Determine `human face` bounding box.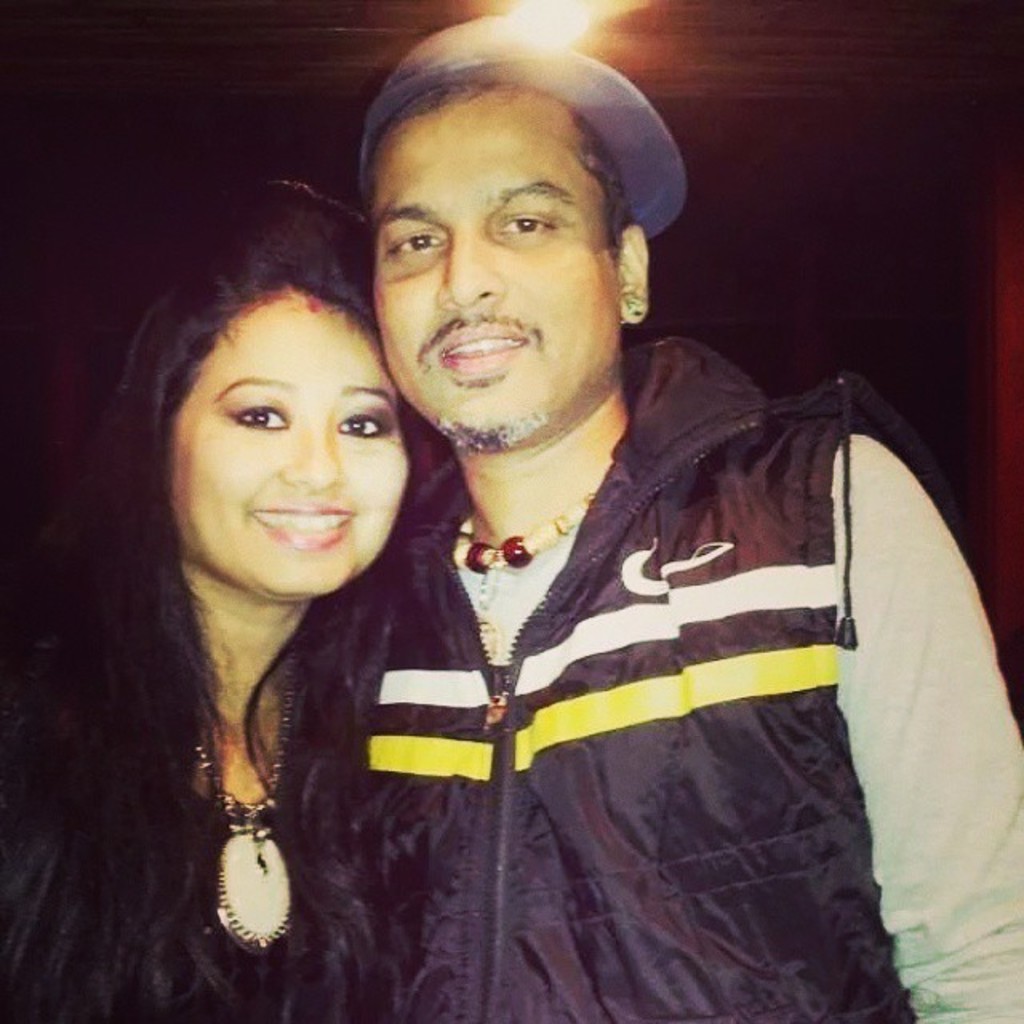
Determined: 373/82/622/438.
